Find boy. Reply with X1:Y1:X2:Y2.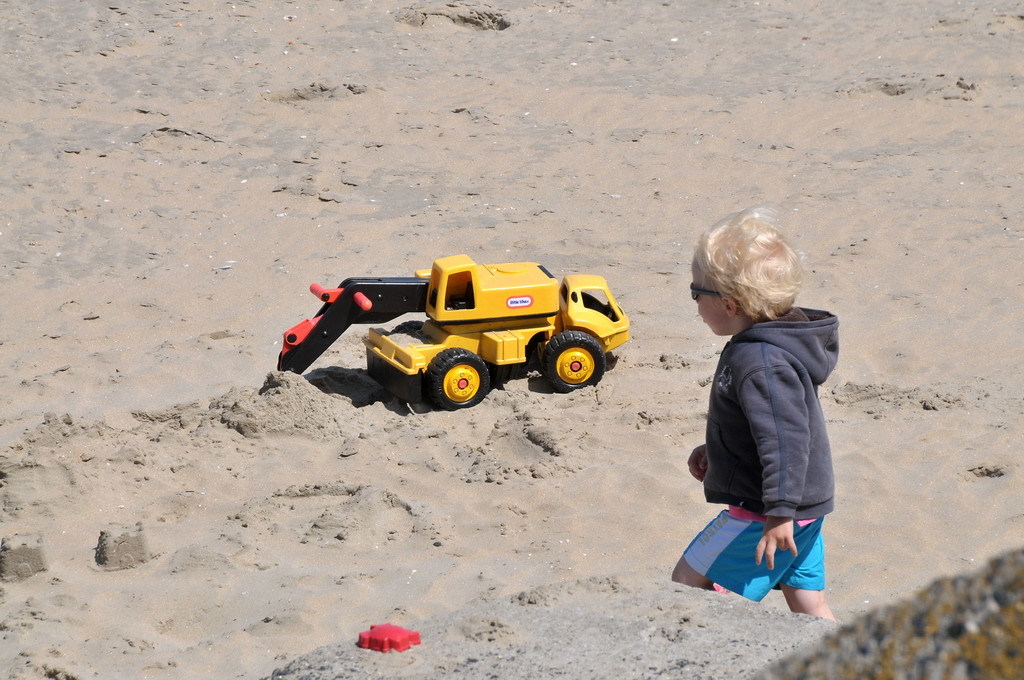
671:208:839:619.
